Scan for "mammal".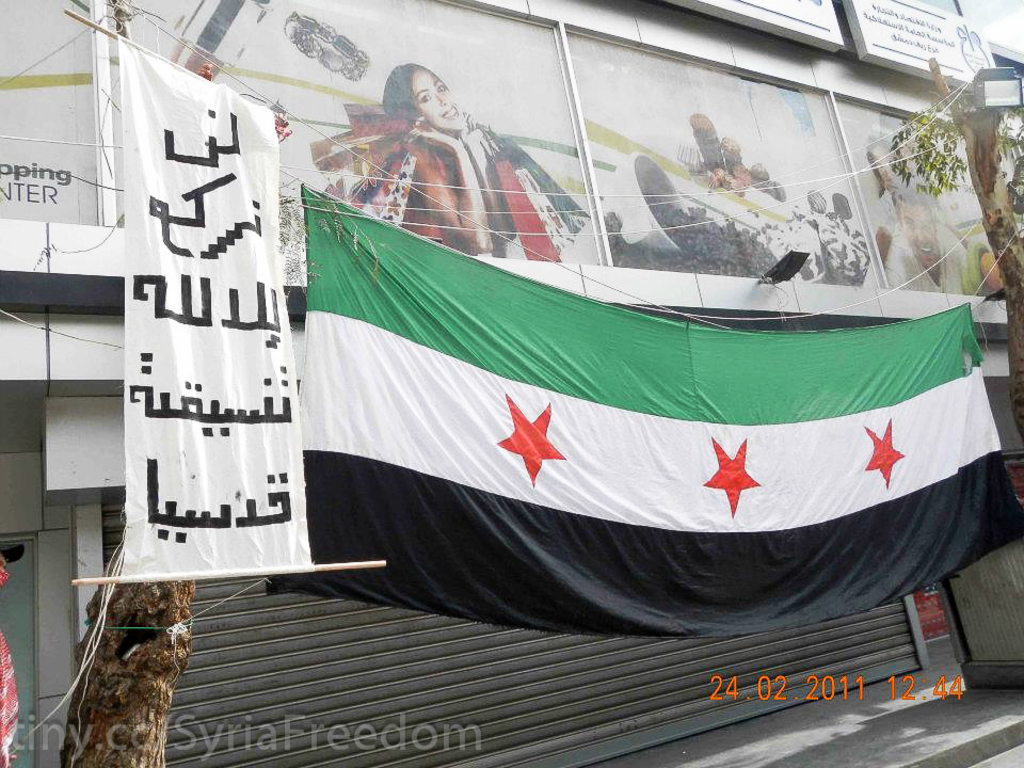
Scan result: x1=861, y1=126, x2=966, y2=243.
